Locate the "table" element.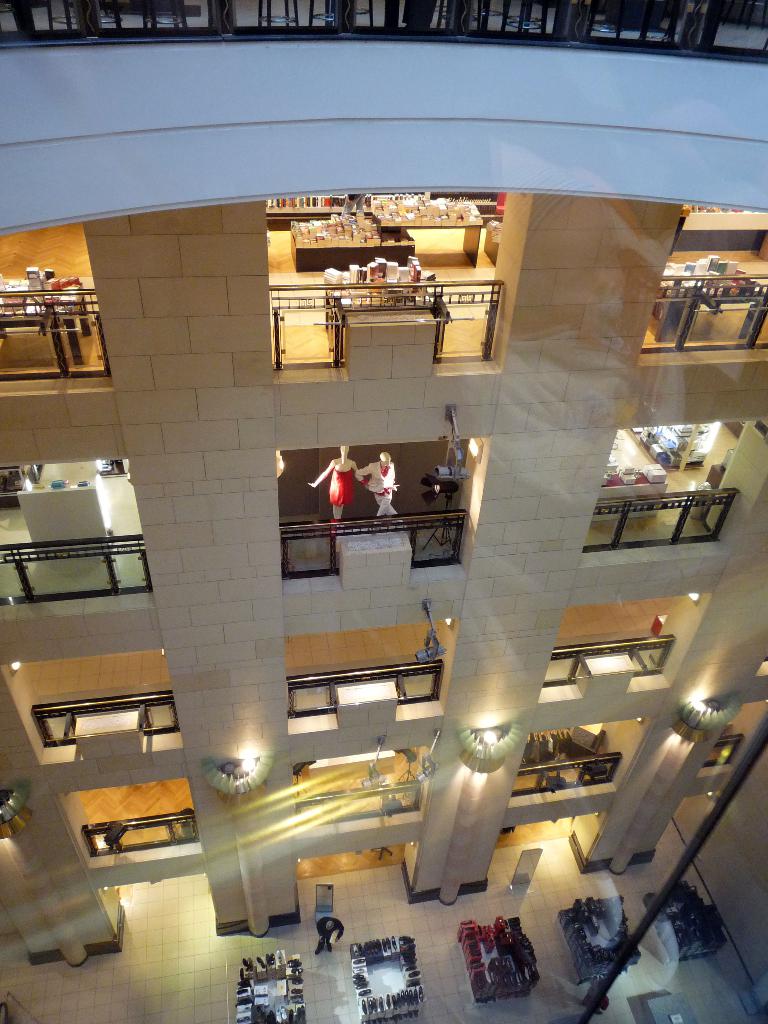
Element bbox: 264,200,343,230.
